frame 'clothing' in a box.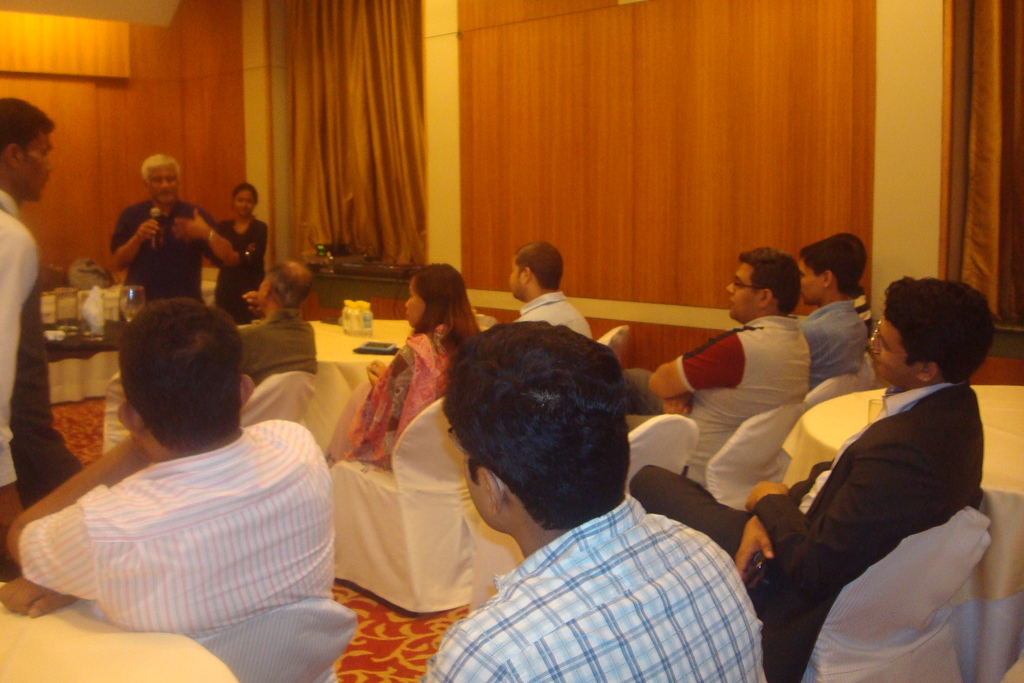
<bbox>20, 427, 337, 636</bbox>.
